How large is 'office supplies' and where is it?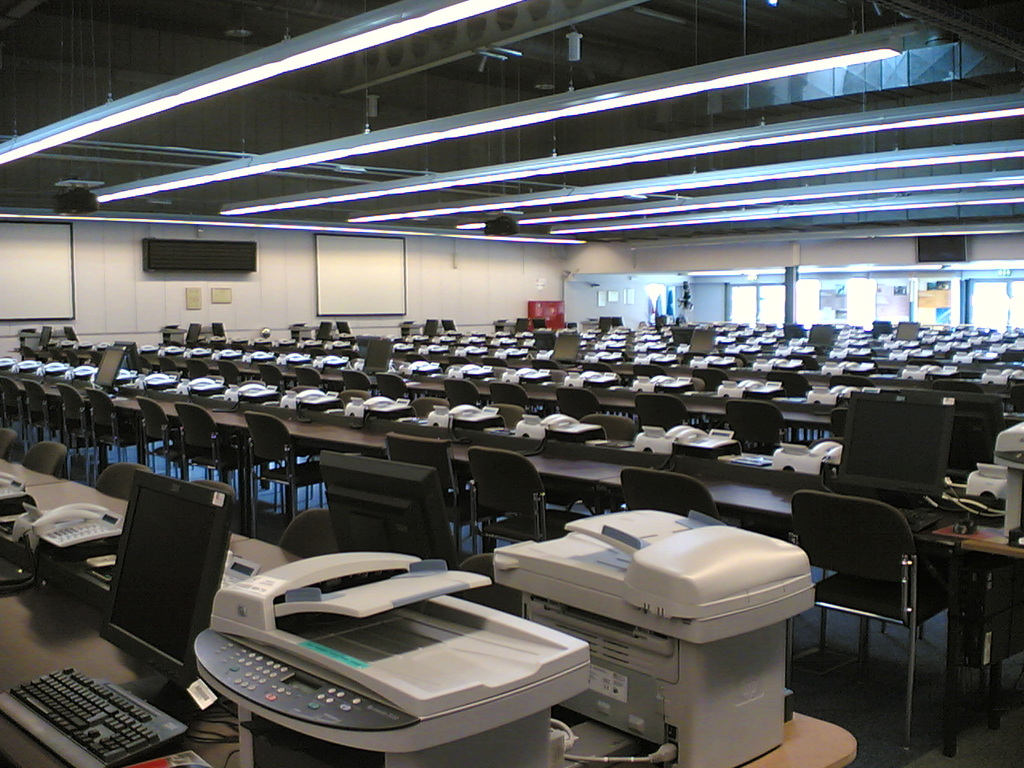
Bounding box: locate(770, 438, 846, 478).
